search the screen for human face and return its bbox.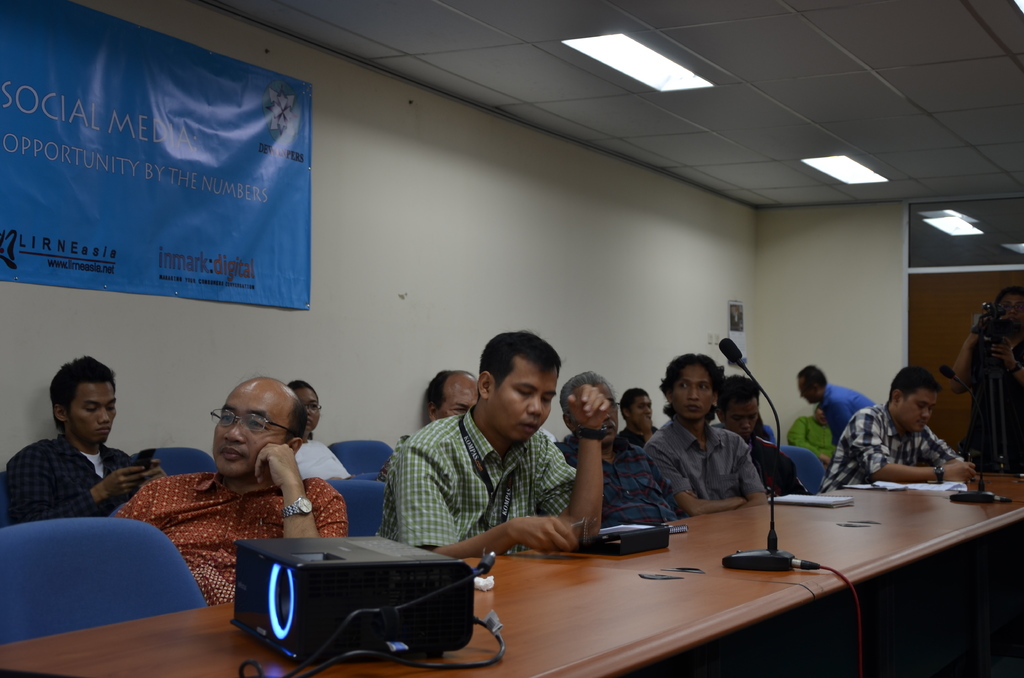
Found: 799/377/817/410.
